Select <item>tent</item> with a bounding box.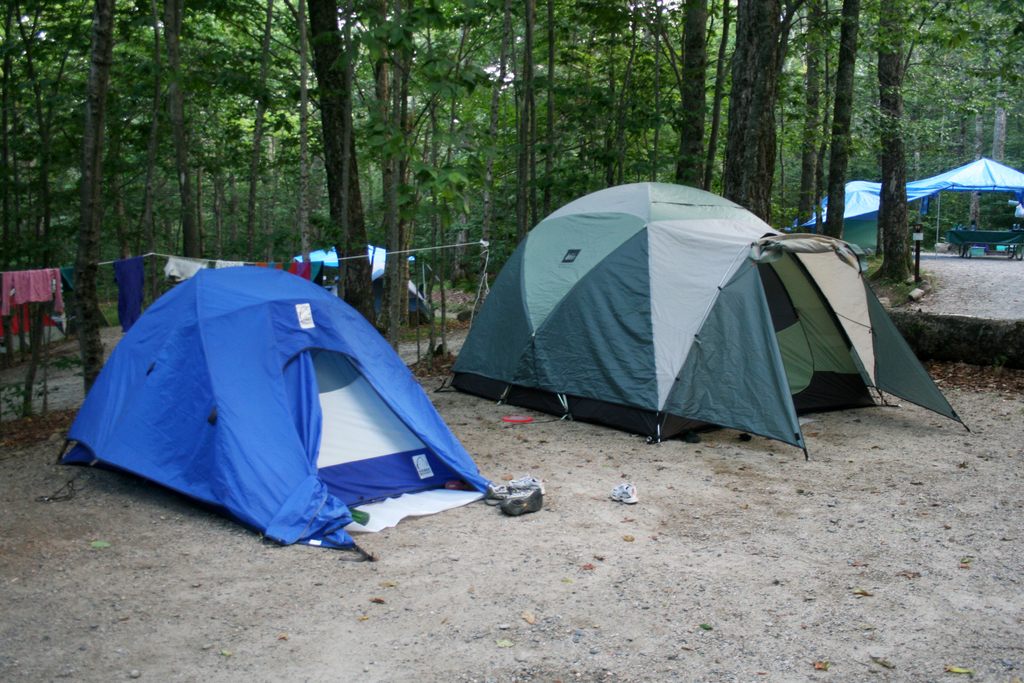
(54,259,508,550).
